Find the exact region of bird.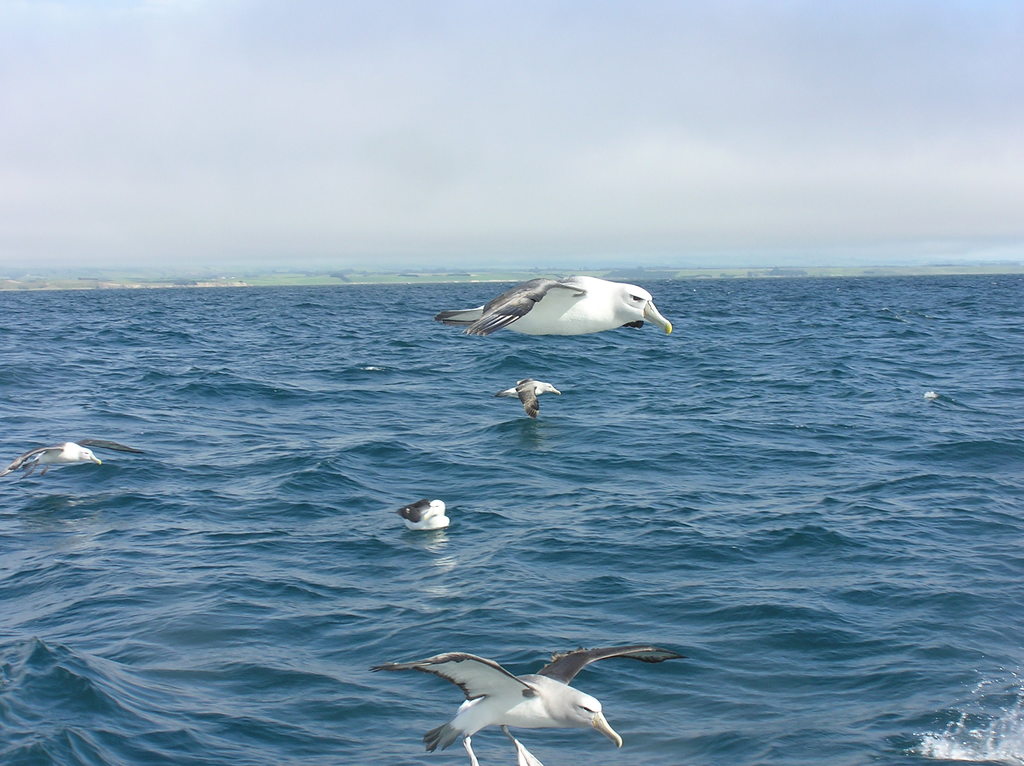
Exact region: rect(364, 642, 692, 765).
